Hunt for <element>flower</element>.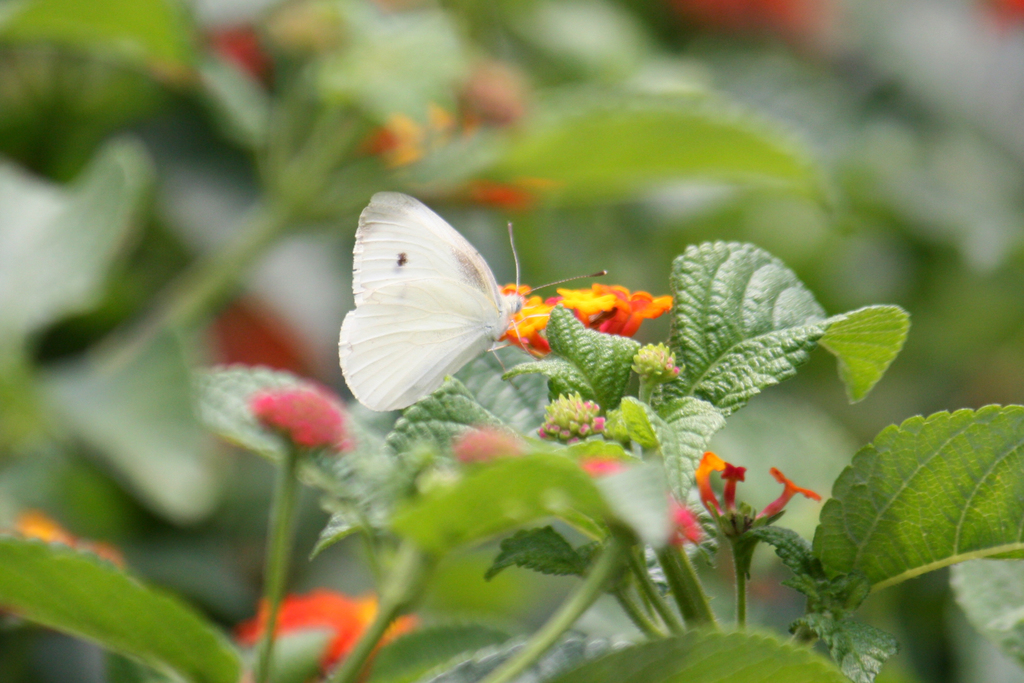
Hunted down at box(237, 388, 363, 475).
